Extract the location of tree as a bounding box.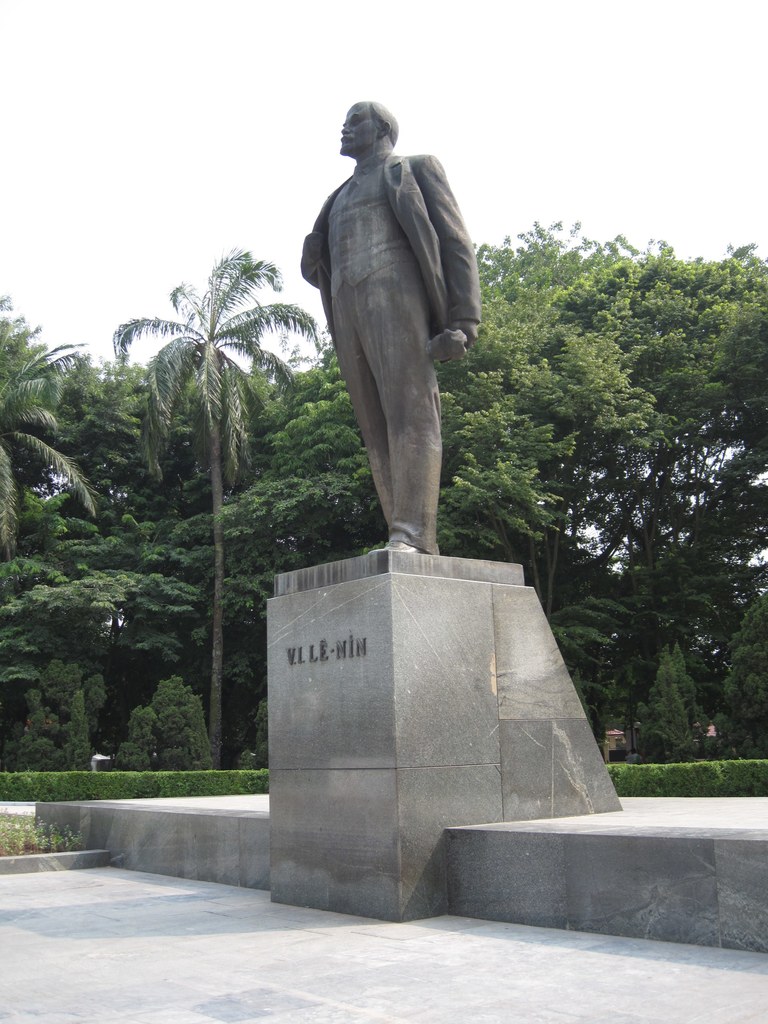
[x1=641, y1=640, x2=720, y2=769].
